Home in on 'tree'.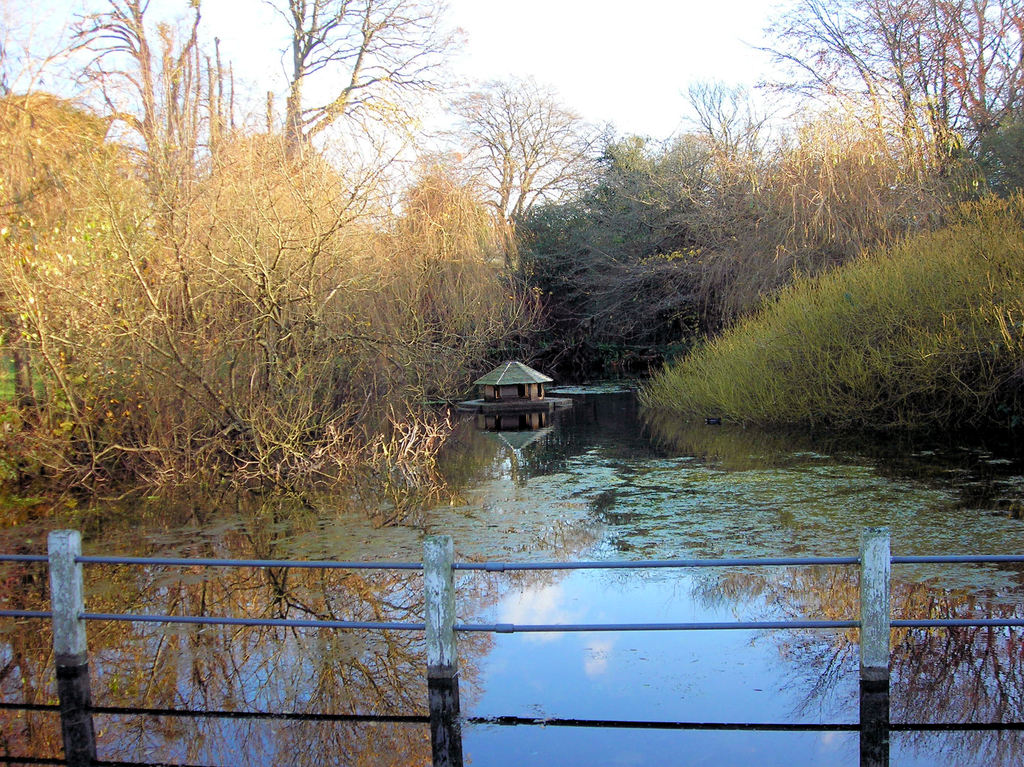
Homed in at BBox(871, 0, 1023, 151).
